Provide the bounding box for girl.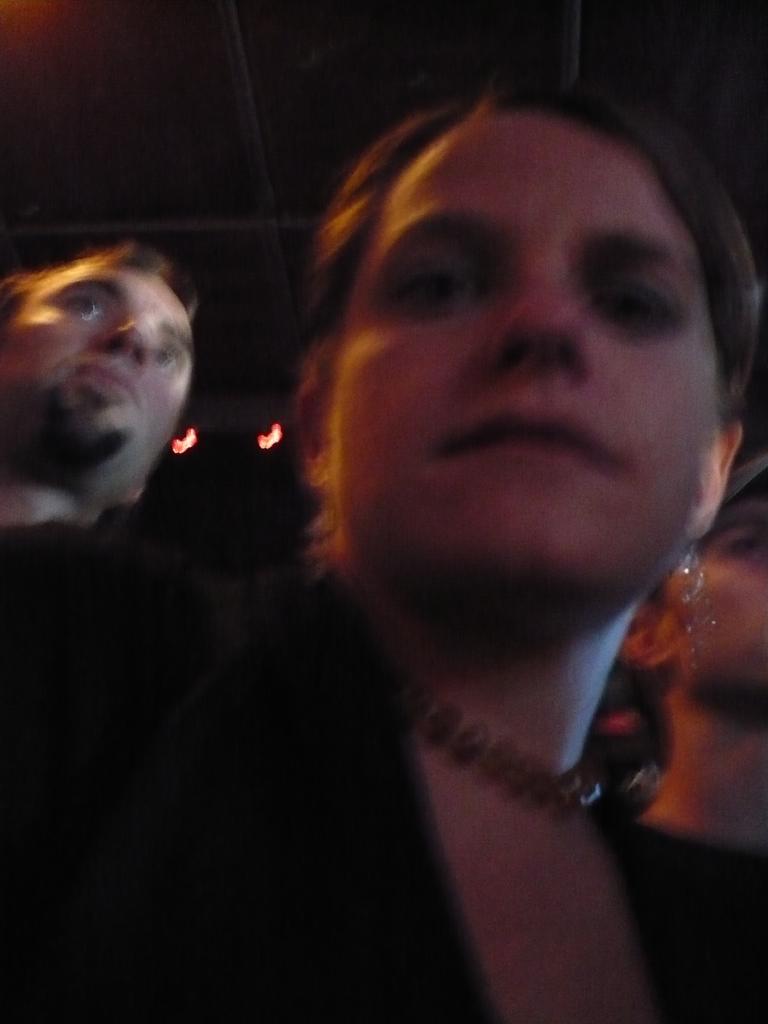
0 85 767 1023.
